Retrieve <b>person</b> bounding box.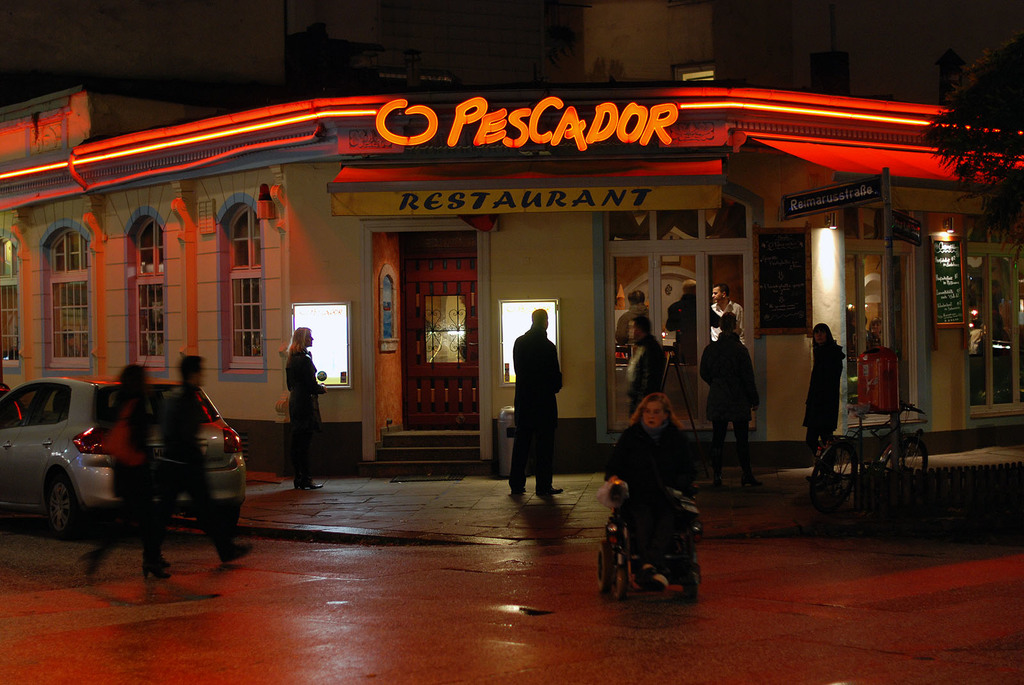
Bounding box: 283 324 330 491.
